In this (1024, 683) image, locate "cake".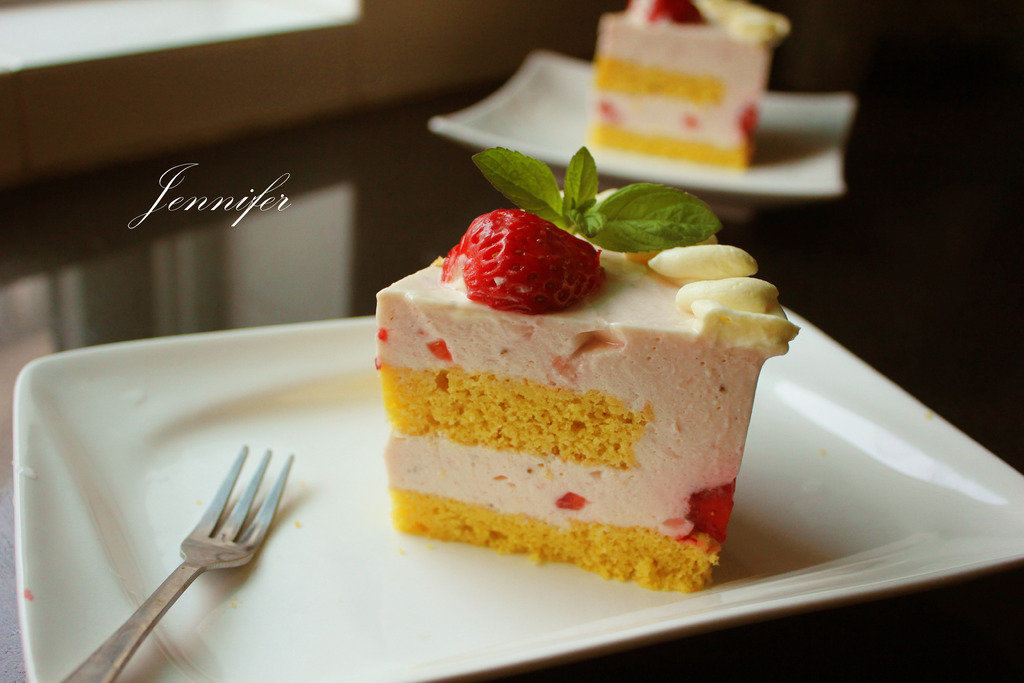
Bounding box: detection(594, 0, 791, 167).
